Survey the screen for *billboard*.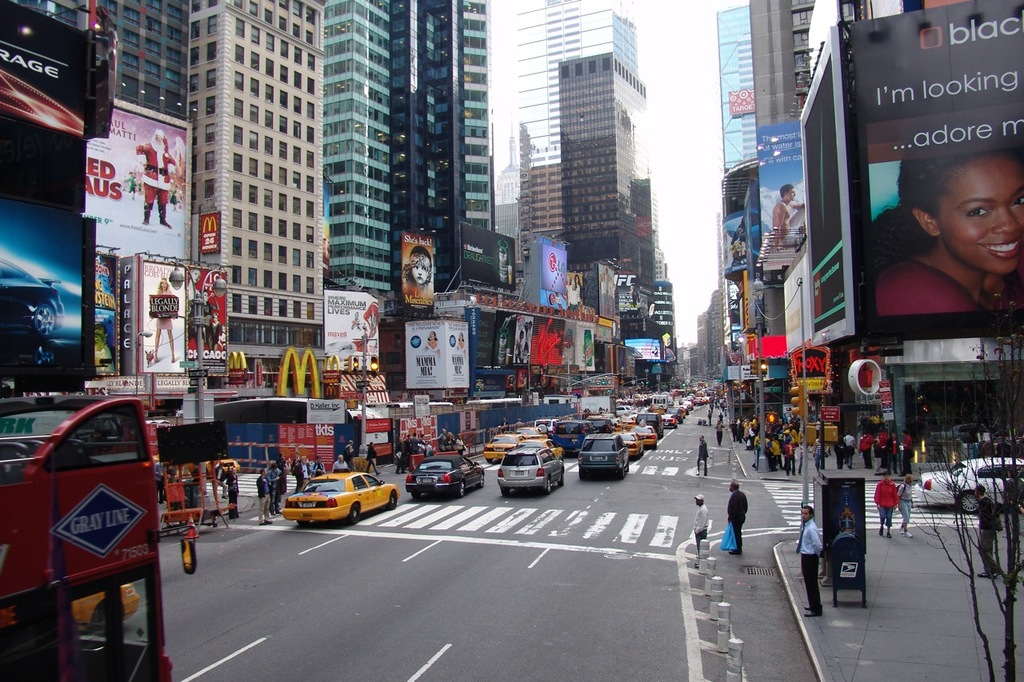
Survey found: 456/218/517/285.
